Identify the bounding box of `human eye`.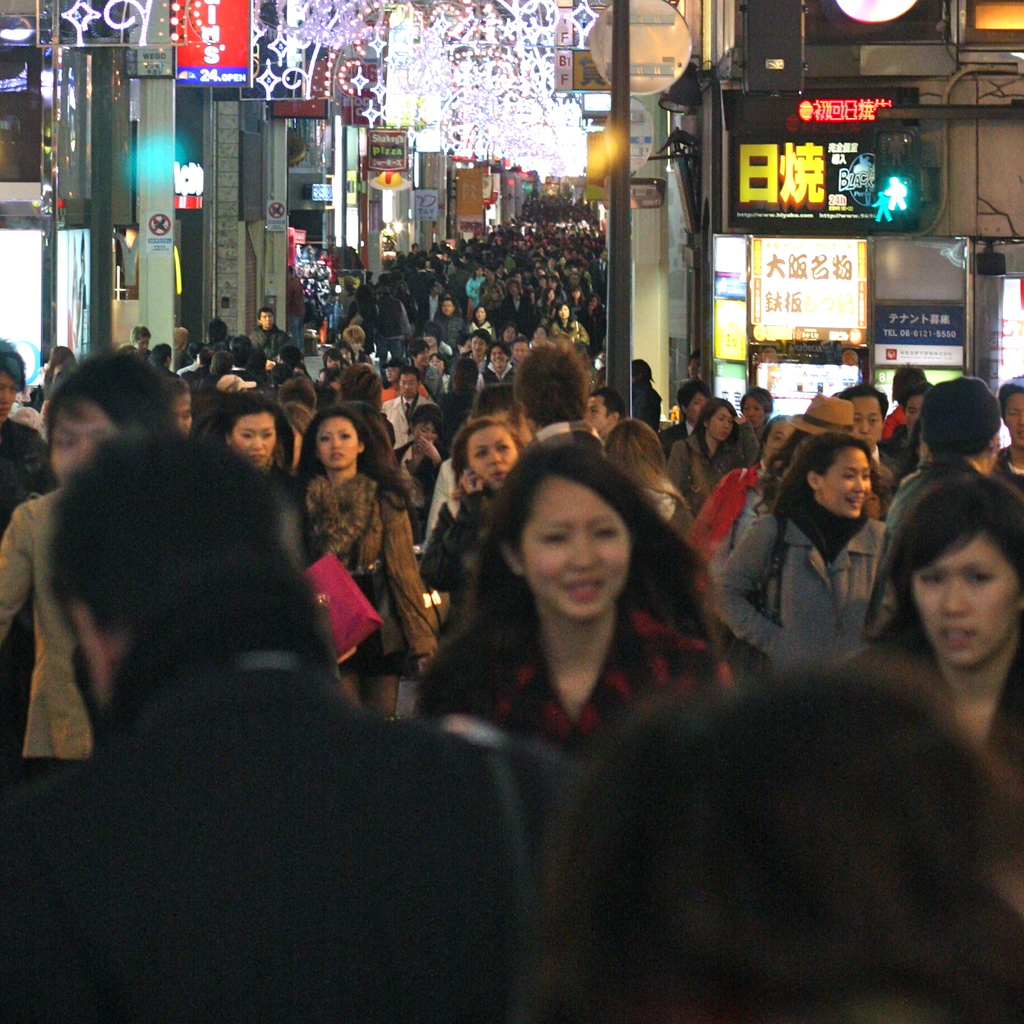
[x1=57, y1=433, x2=76, y2=451].
